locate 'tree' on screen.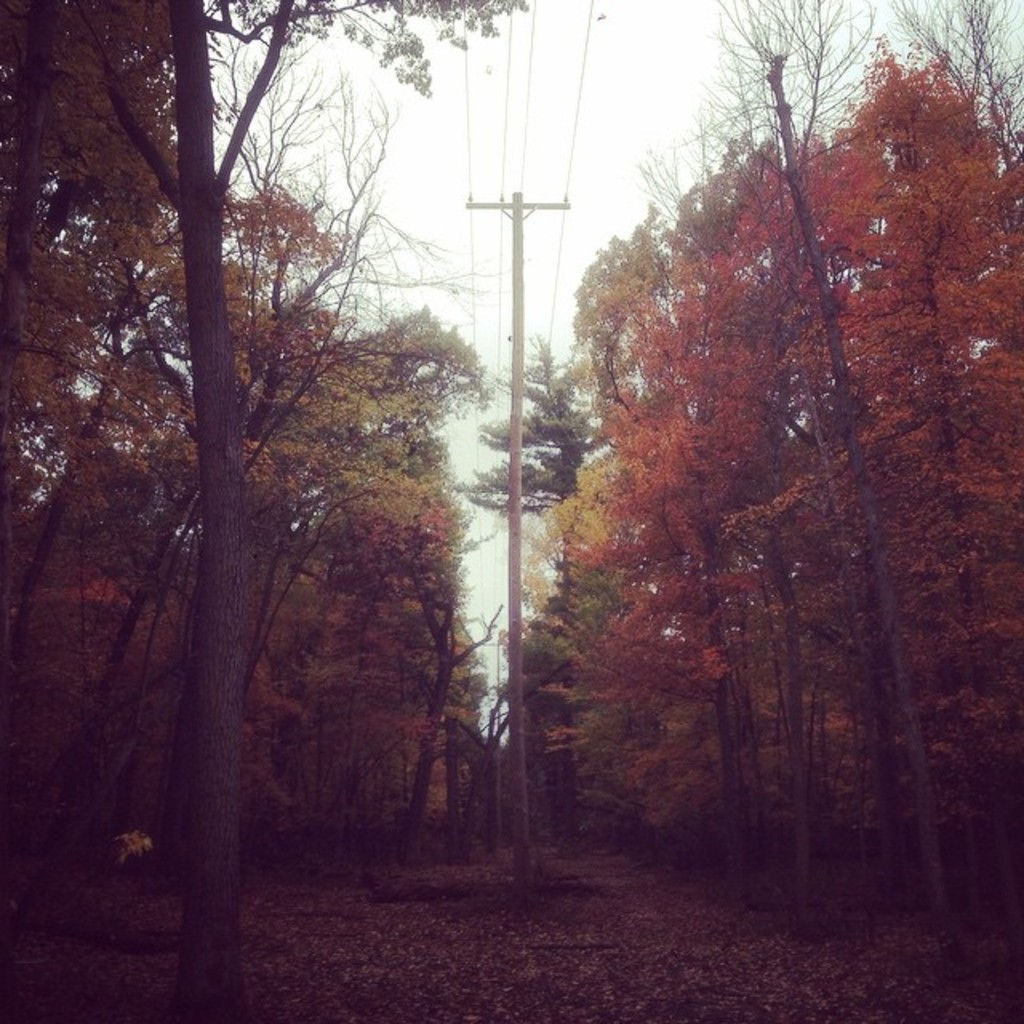
On screen at bbox=(549, 62, 1000, 886).
